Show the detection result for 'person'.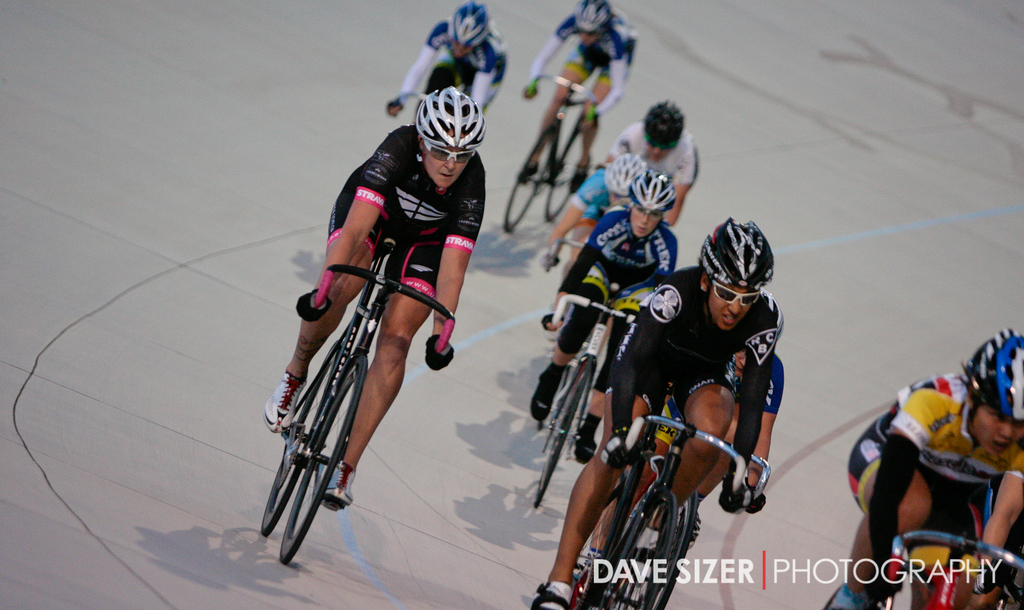
region(571, 349, 781, 581).
